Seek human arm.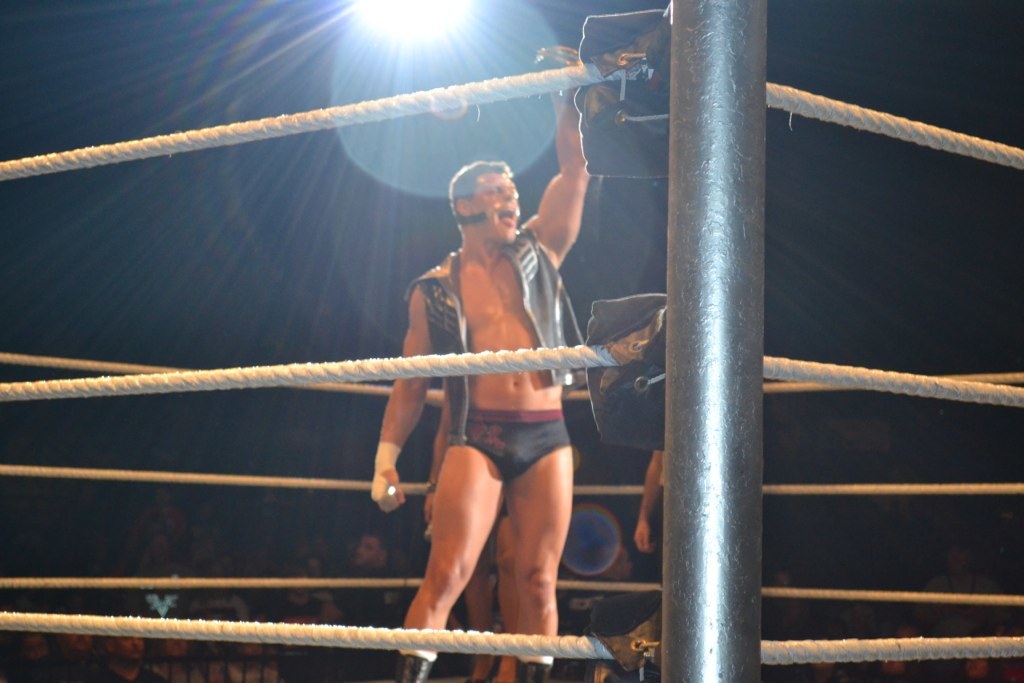
bbox(367, 270, 456, 518).
